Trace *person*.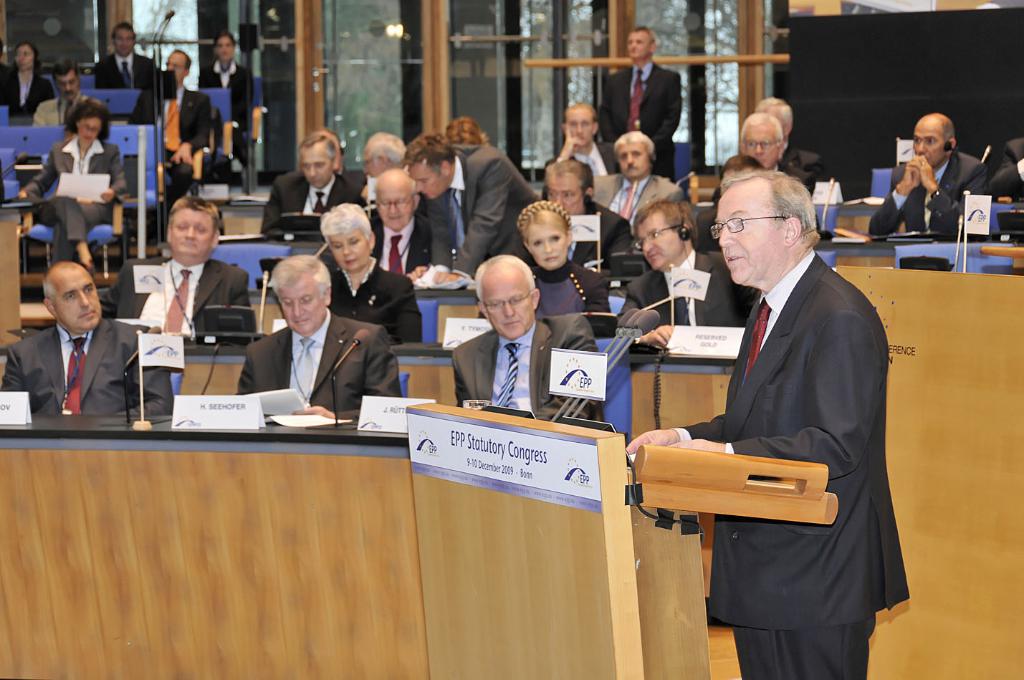
Traced to left=8, top=98, right=129, bottom=279.
